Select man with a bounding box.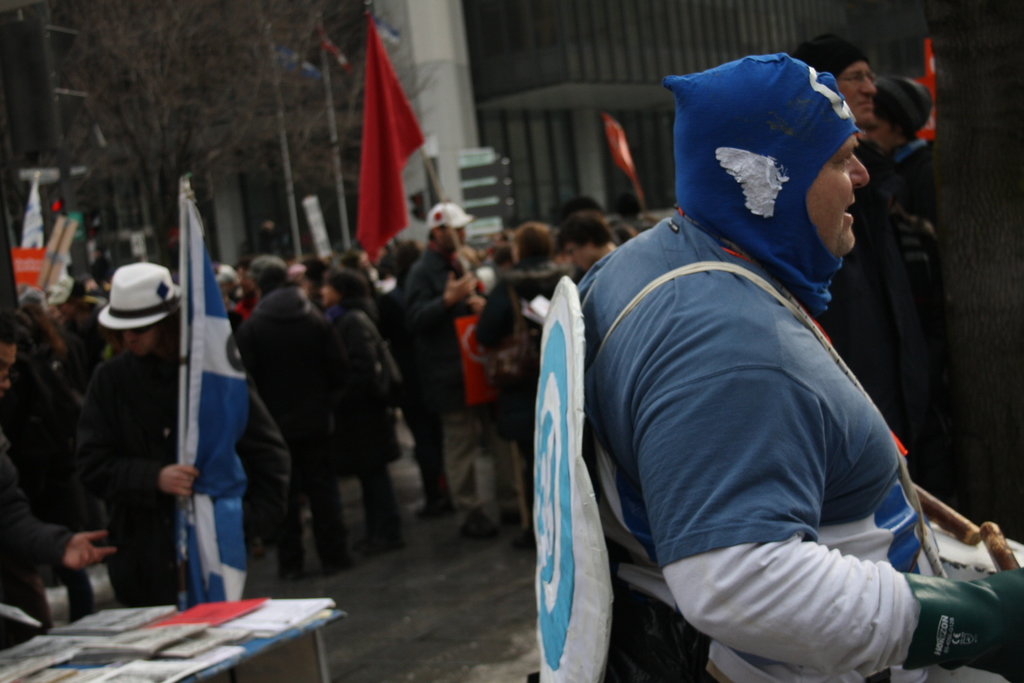
<bbox>808, 32, 951, 509</bbox>.
